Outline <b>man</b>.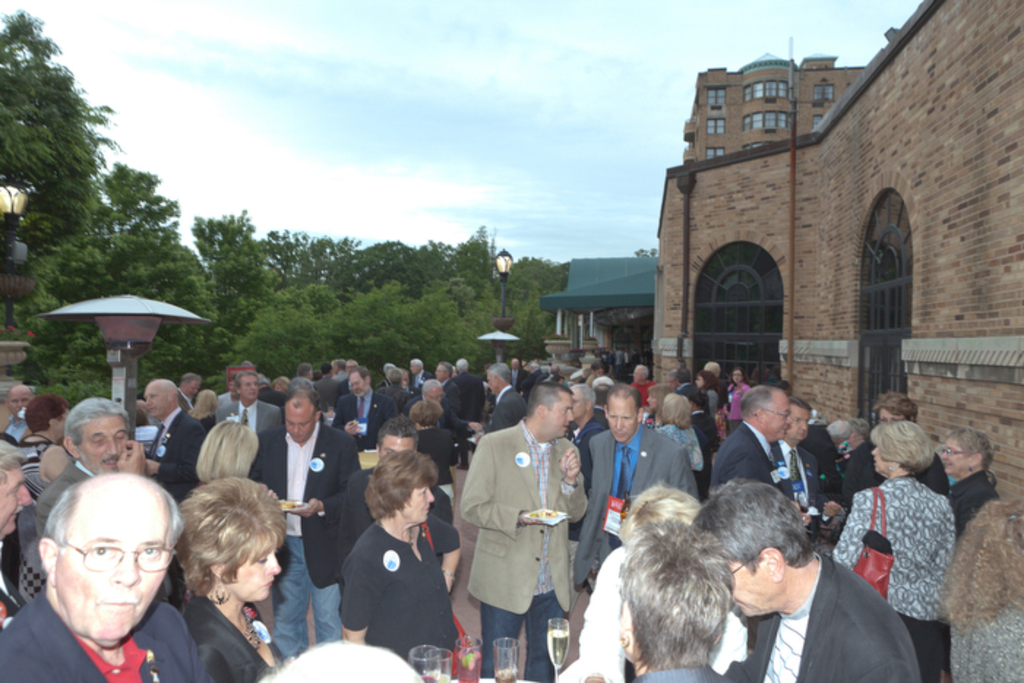
Outline: [219,367,284,430].
